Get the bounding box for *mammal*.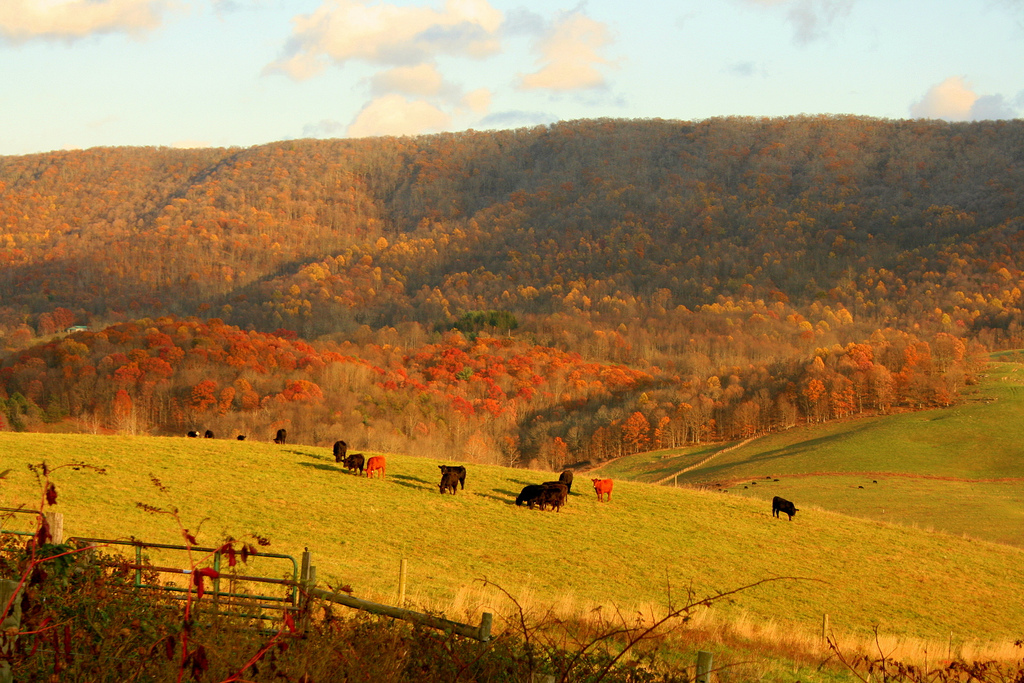
x1=439, y1=470, x2=463, y2=497.
